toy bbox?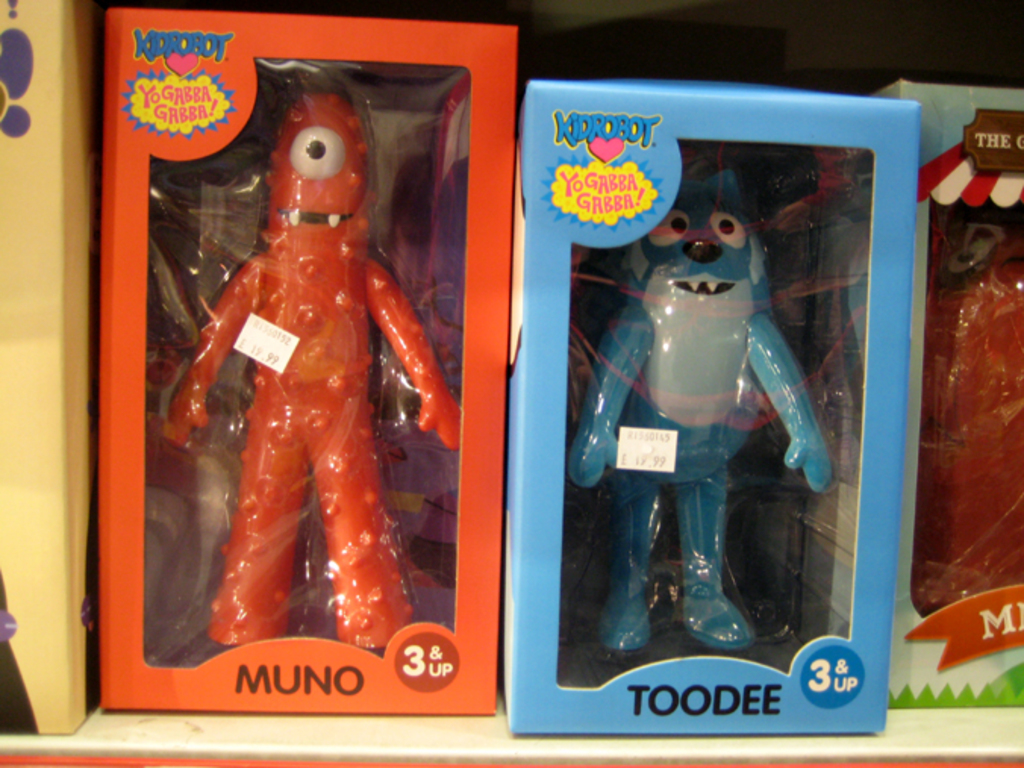
165/86/515/660
